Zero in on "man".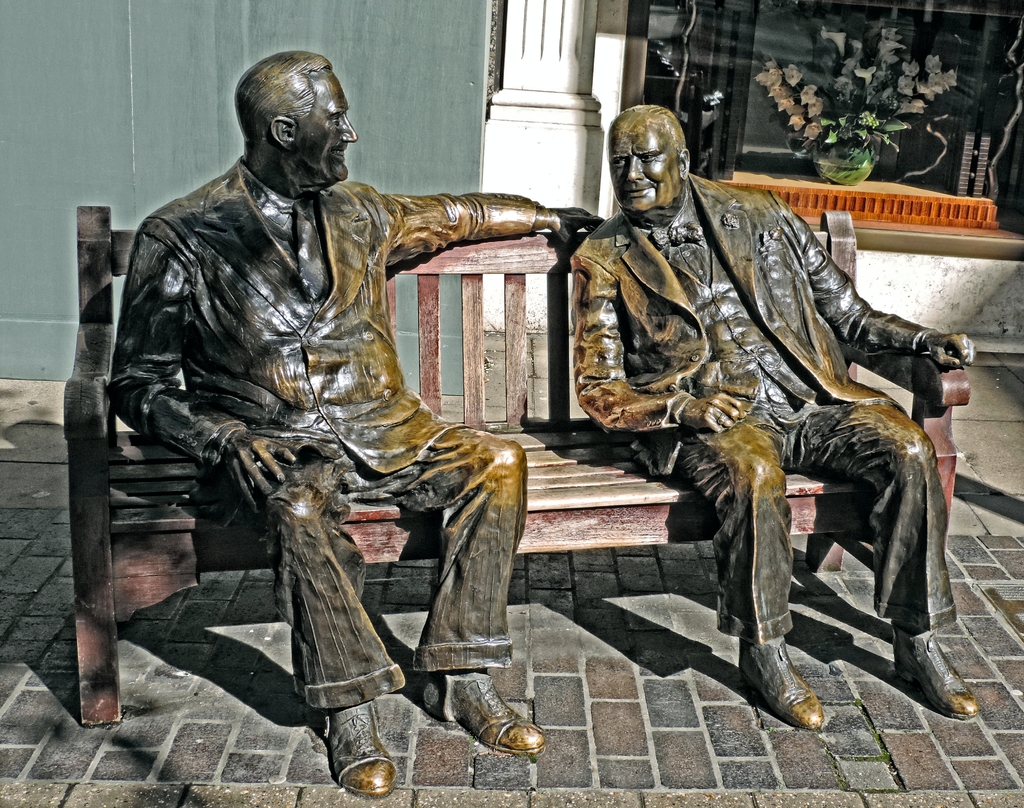
Zeroed in: (598, 124, 955, 727).
